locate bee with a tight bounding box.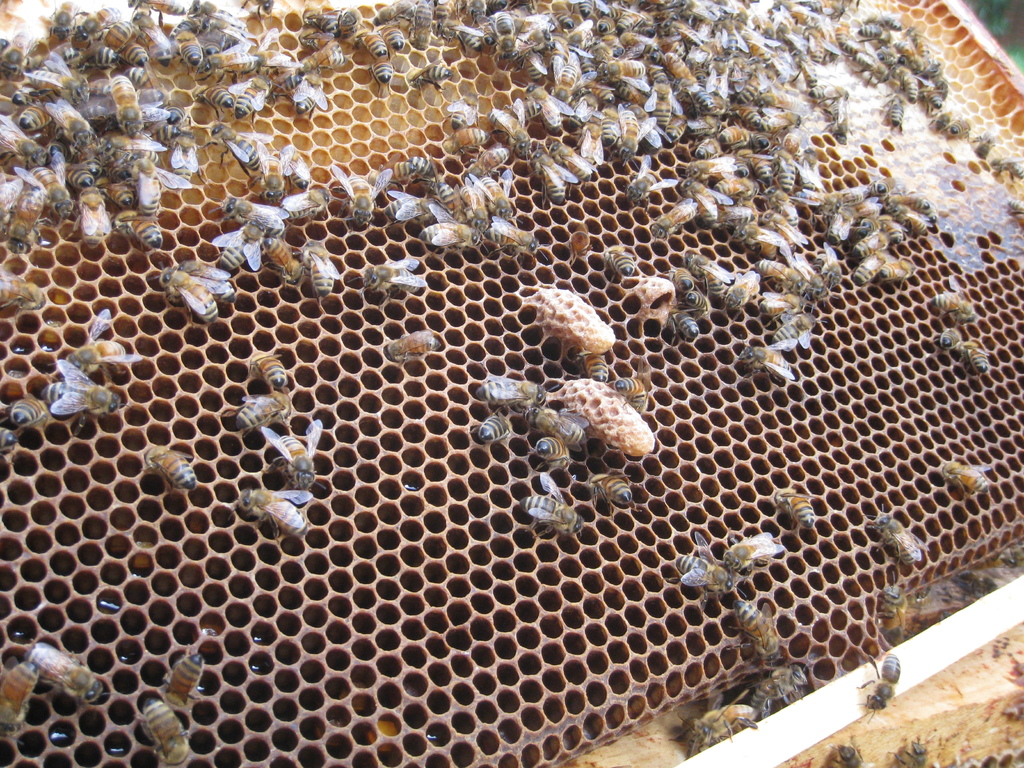
191:77:232:102.
